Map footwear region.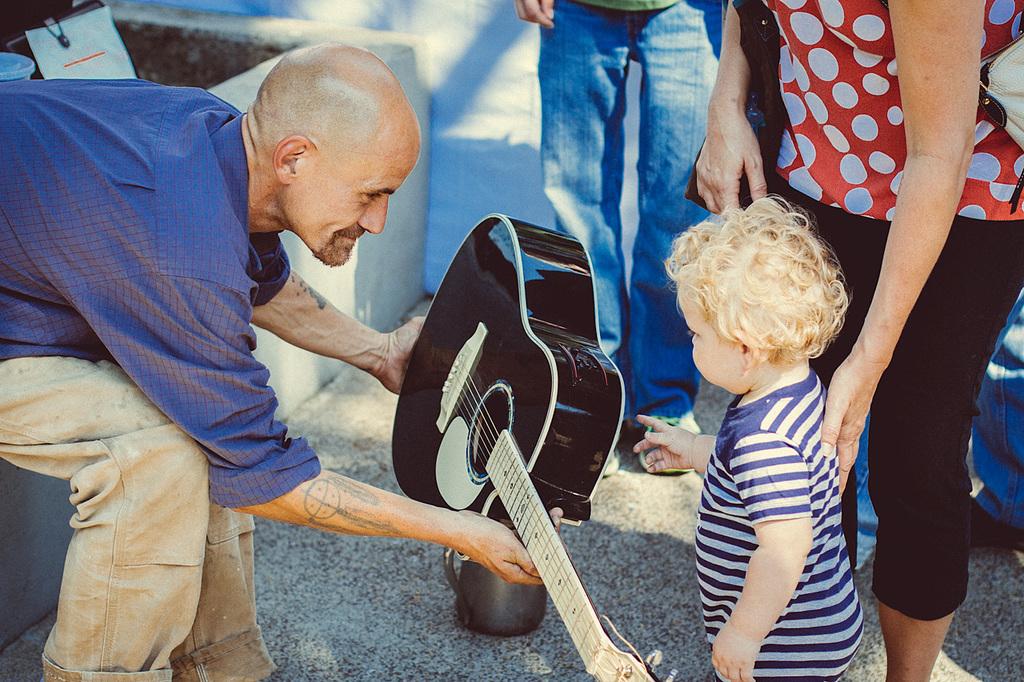
Mapped to x1=603 y1=440 x2=619 y2=477.
